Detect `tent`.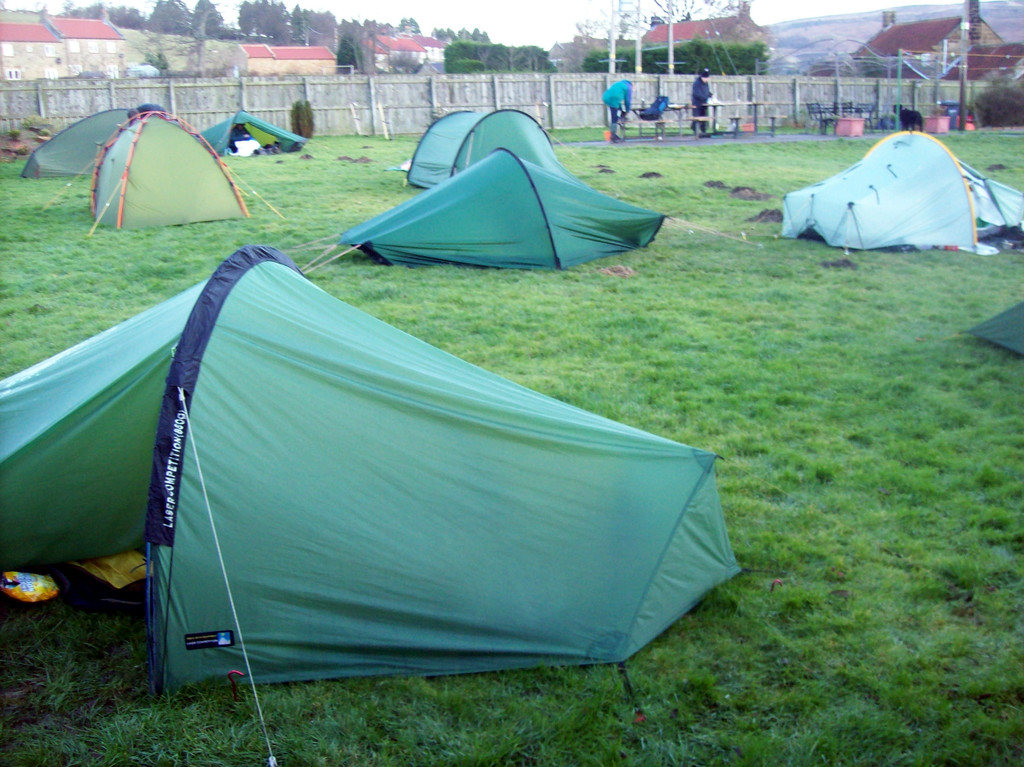
Detected at left=397, top=99, right=570, bottom=177.
